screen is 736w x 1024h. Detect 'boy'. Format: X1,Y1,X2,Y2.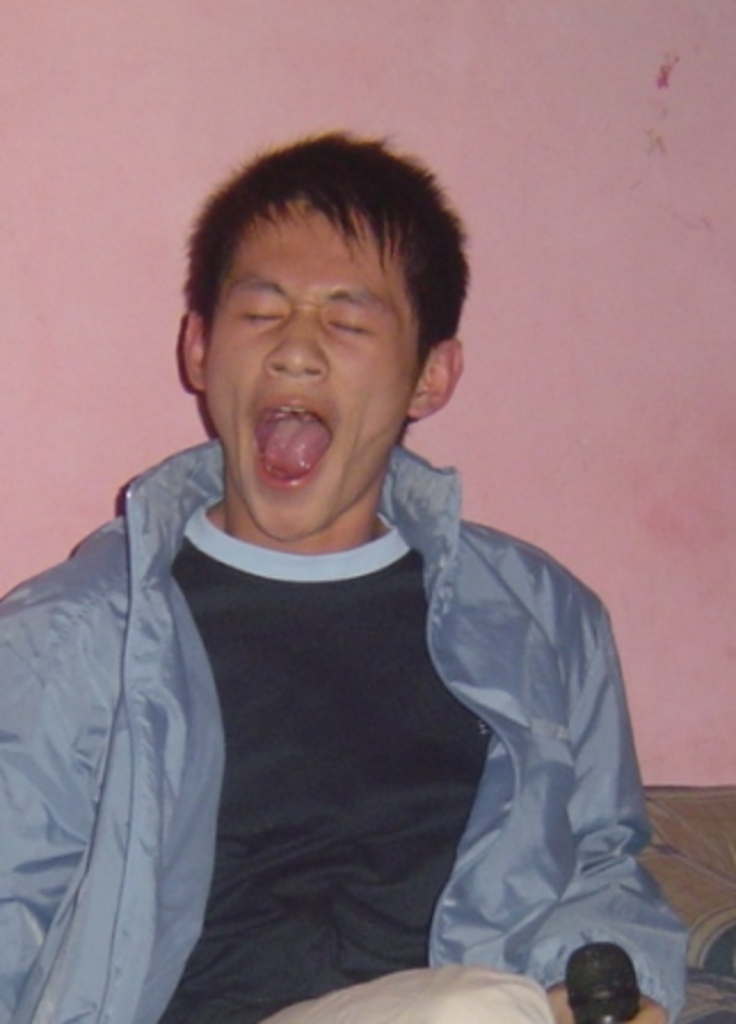
57,119,622,1008.
